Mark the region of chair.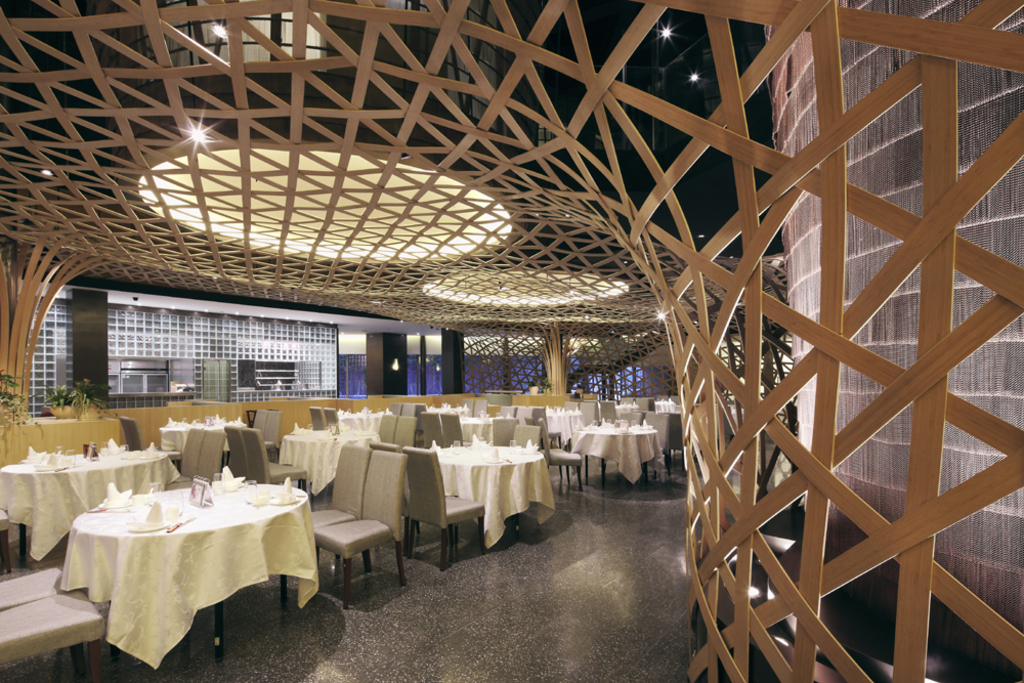
Region: <region>118, 412, 151, 455</region>.
